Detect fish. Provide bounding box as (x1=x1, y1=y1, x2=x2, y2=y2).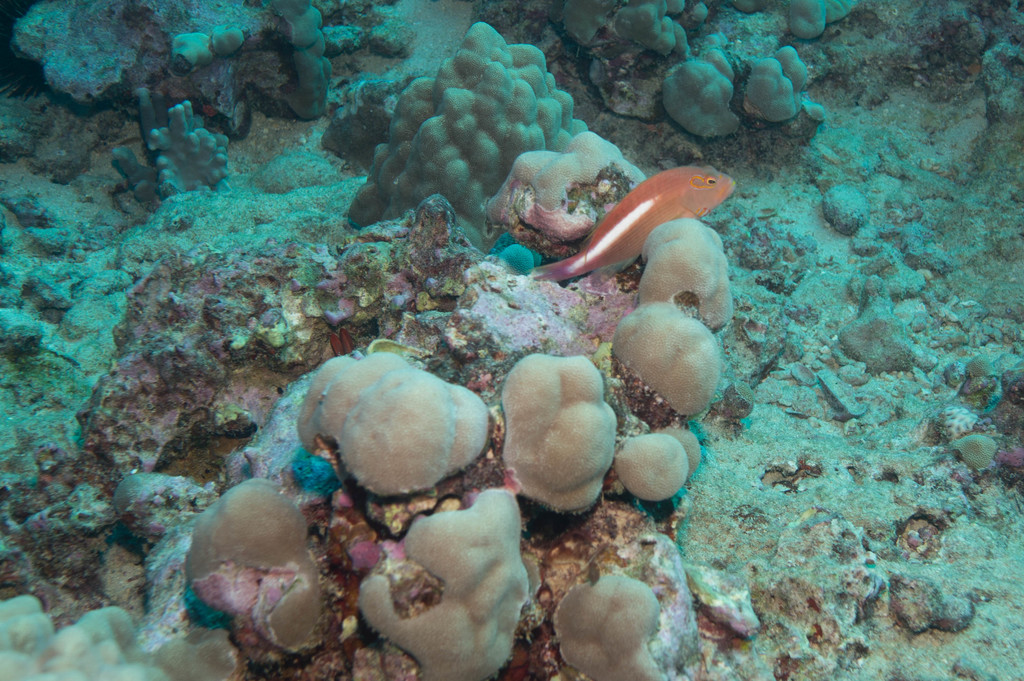
(x1=549, y1=158, x2=744, y2=313).
